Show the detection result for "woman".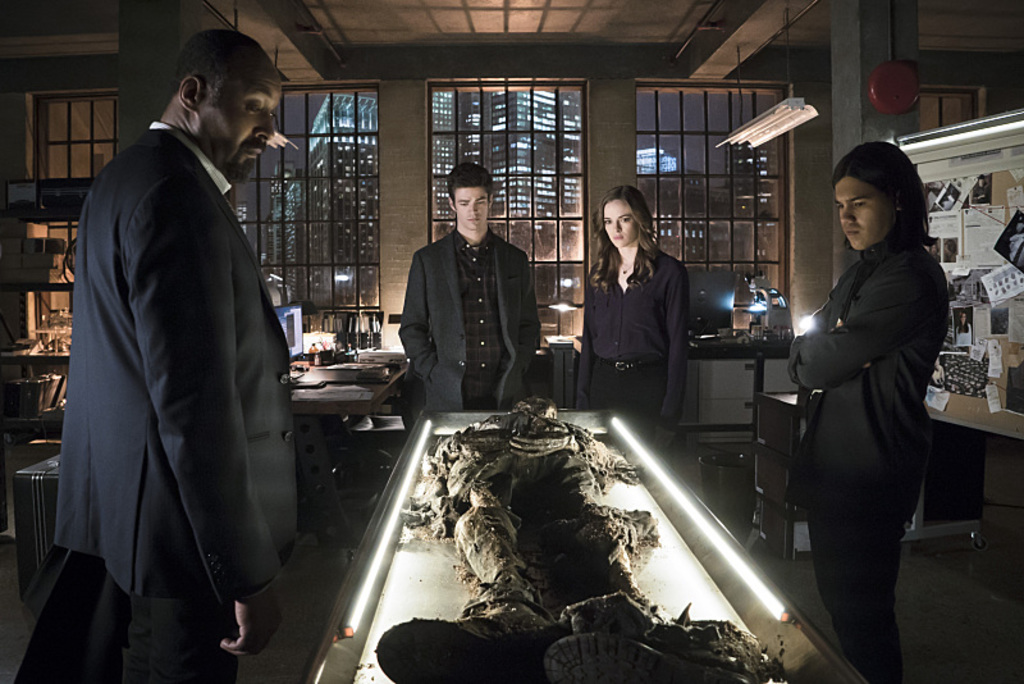
[x1=585, y1=183, x2=704, y2=420].
